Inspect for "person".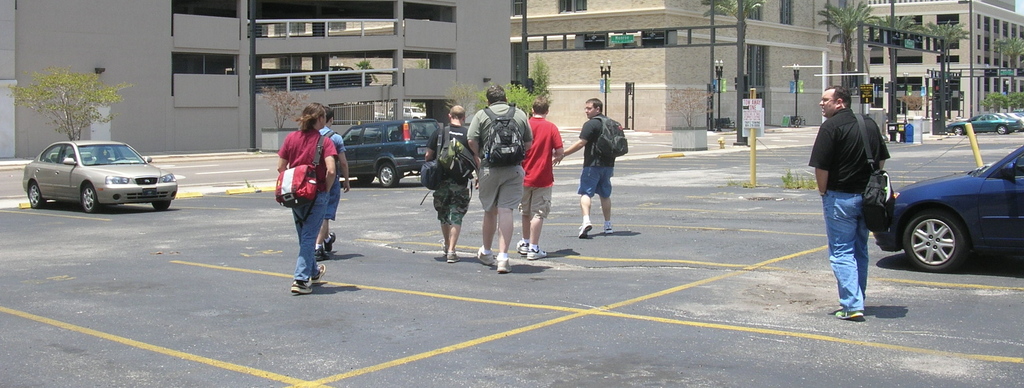
Inspection: x1=265, y1=101, x2=335, y2=280.
